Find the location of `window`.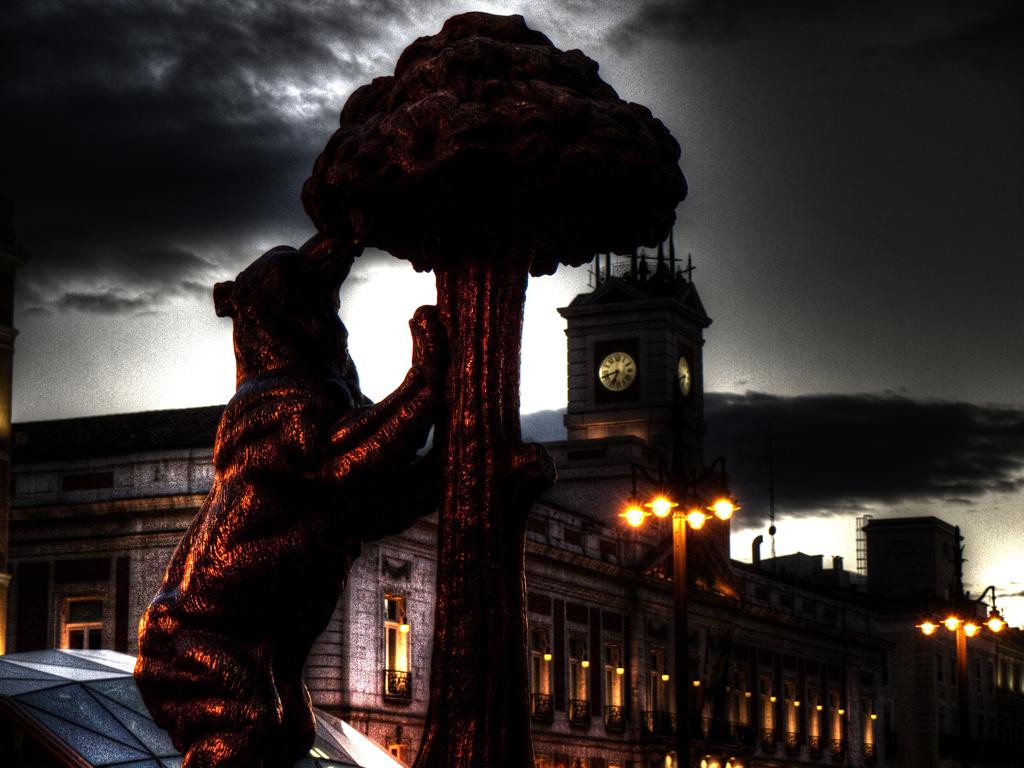
Location: (66, 594, 105, 649).
